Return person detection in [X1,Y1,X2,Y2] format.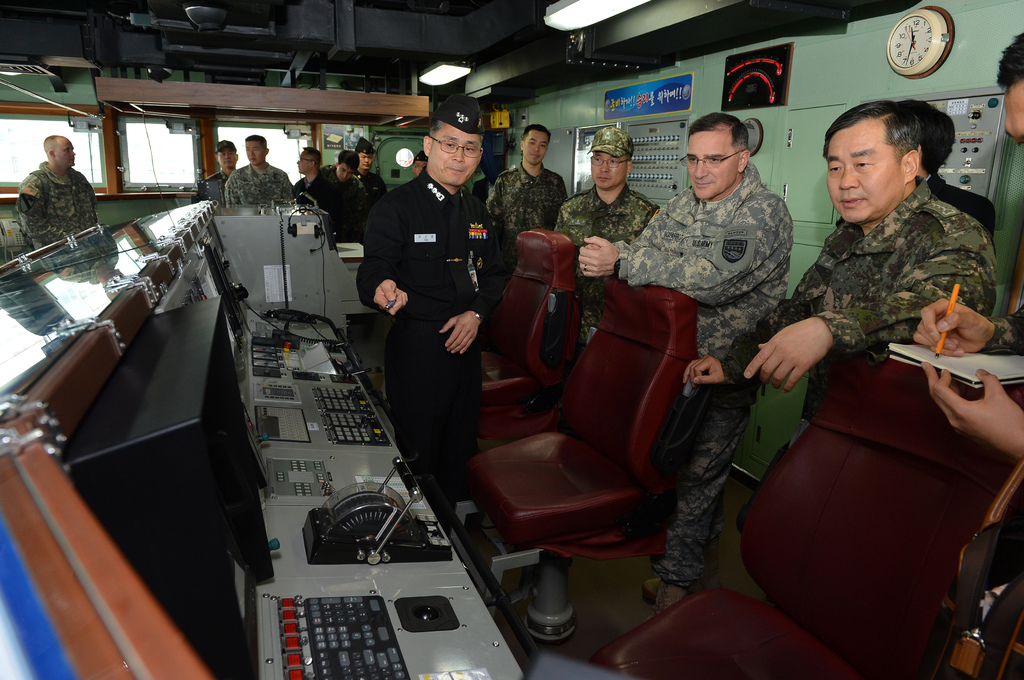
[909,31,1023,463].
